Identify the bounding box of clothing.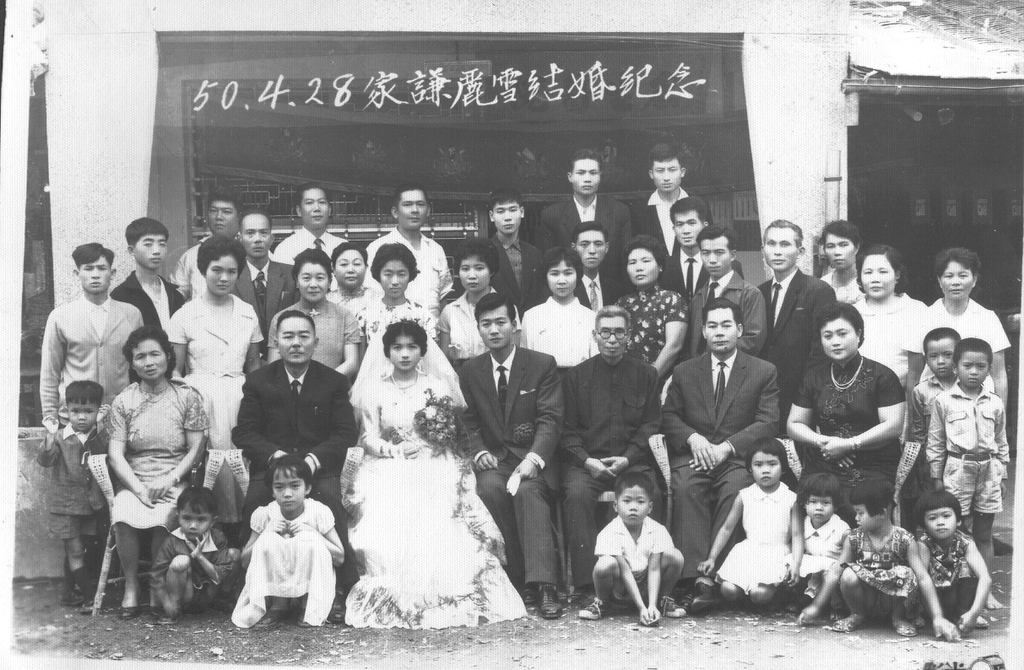
rect(447, 346, 567, 566).
